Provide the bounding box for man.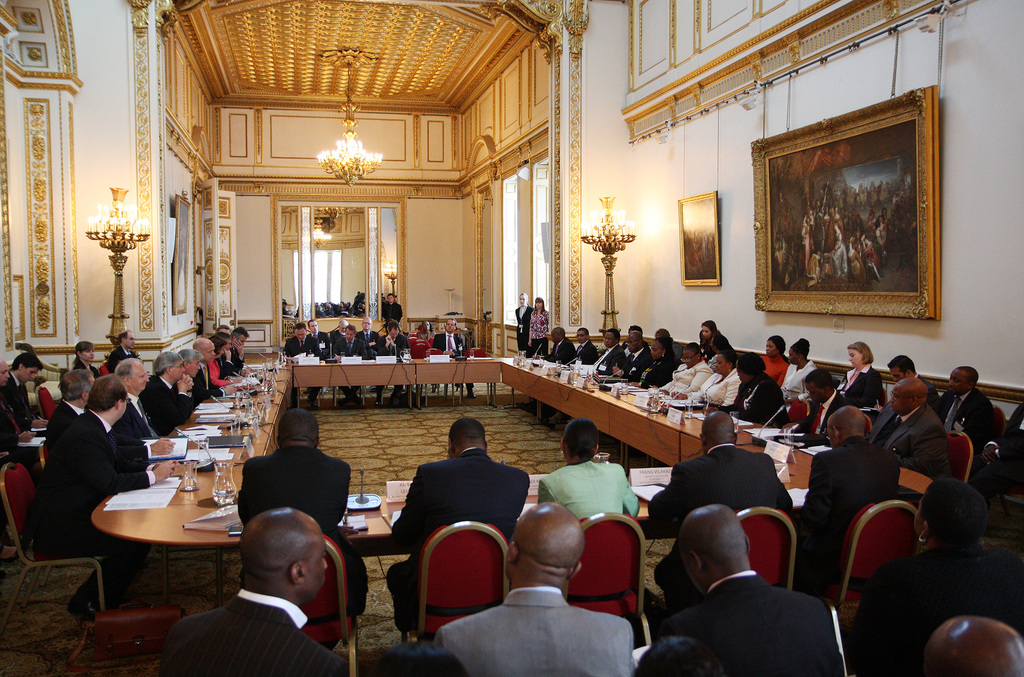
933/365/995/456.
